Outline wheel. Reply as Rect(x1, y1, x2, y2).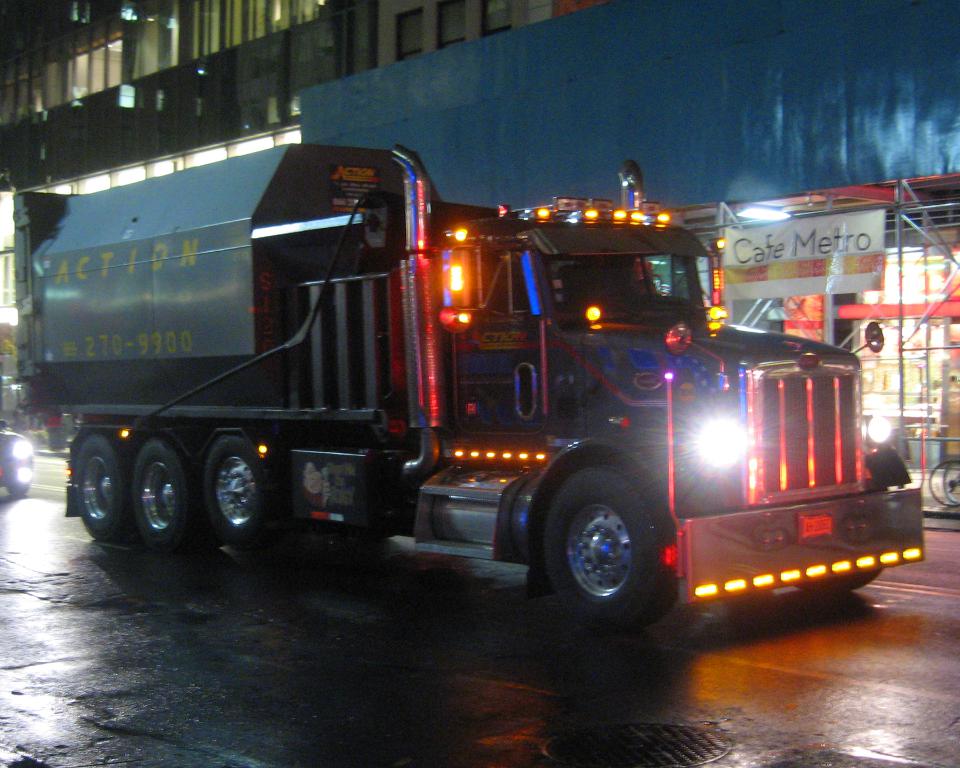
Rect(201, 429, 275, 540).
